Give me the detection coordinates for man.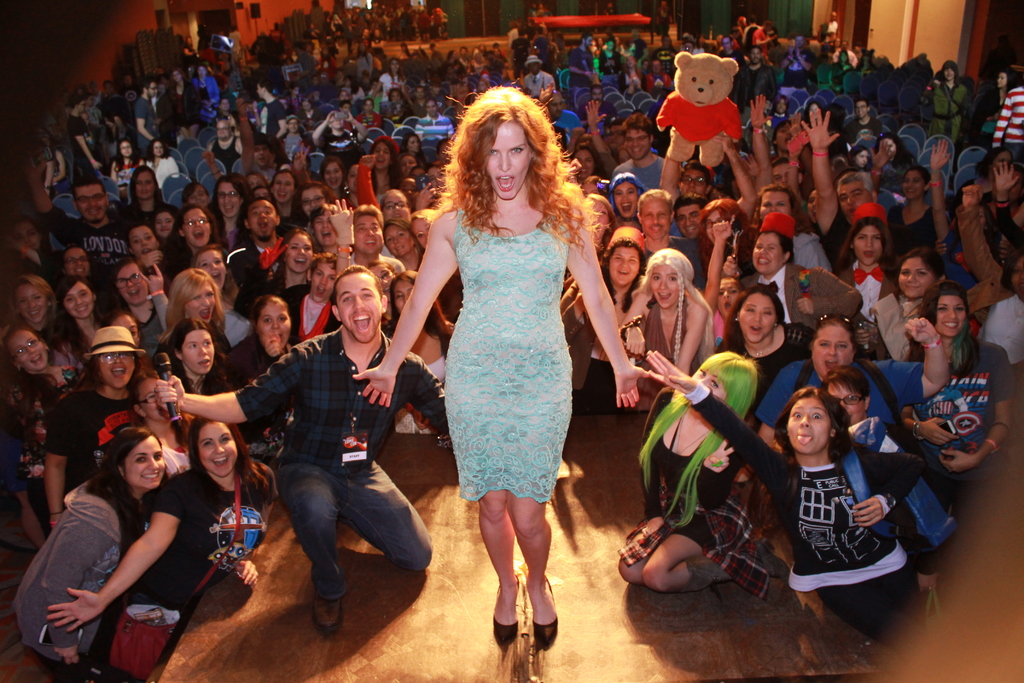
(left=634, top=190, right=706, bottom=288).
